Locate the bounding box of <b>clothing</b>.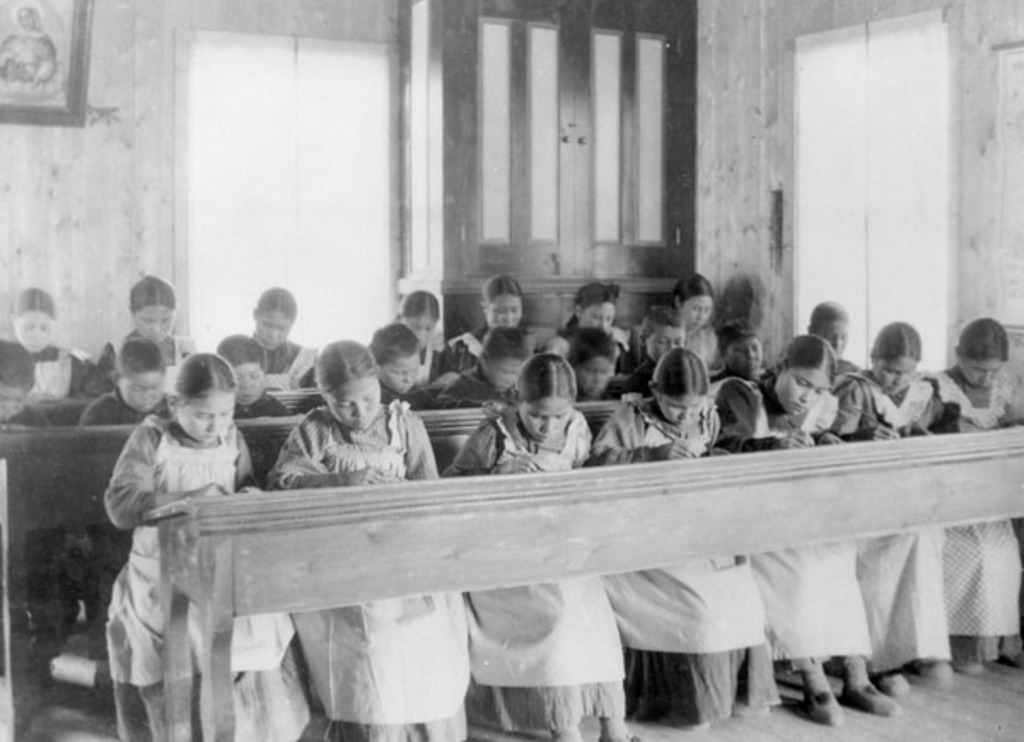
Bounding box: pyautogui.locateOnScreen(19, 348, 101, 418).
